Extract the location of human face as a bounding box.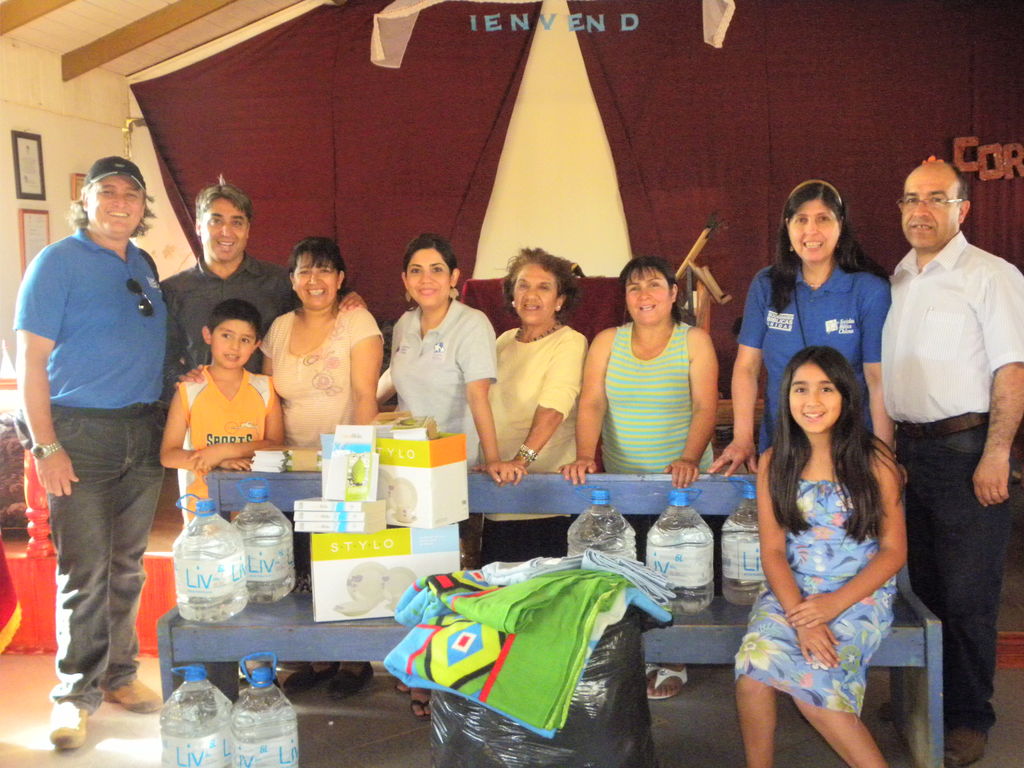
bbox=[212, 316, 257, 368].
